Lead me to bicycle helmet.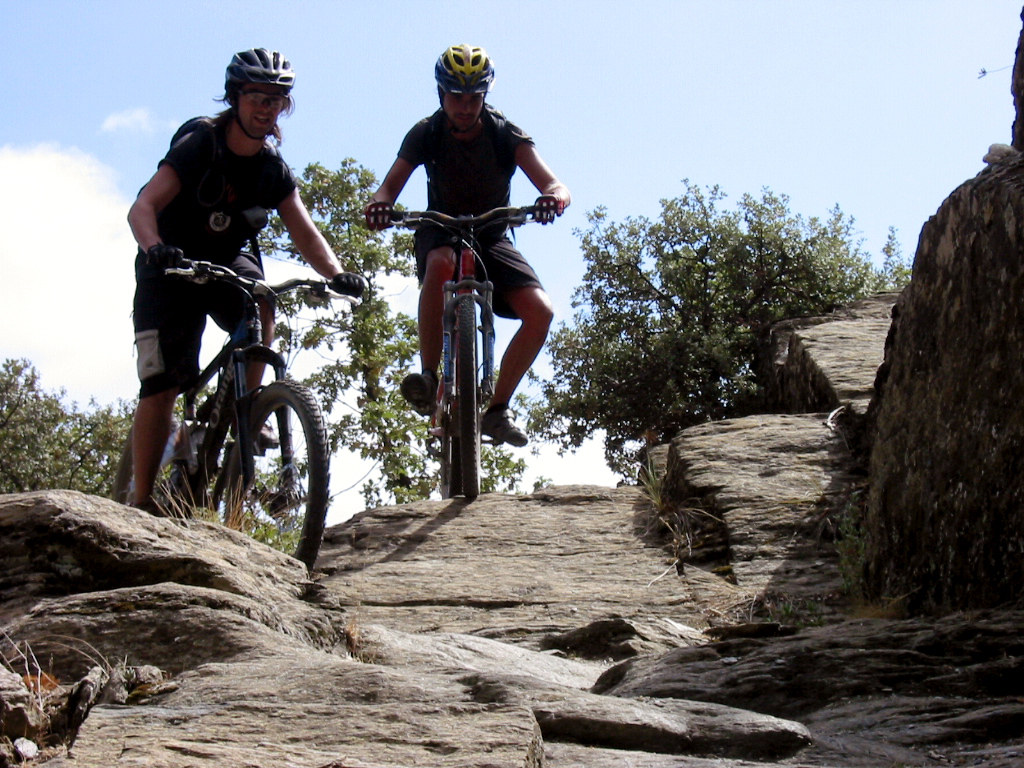
Lead to <region>224, 45, 290, 88</region>.
